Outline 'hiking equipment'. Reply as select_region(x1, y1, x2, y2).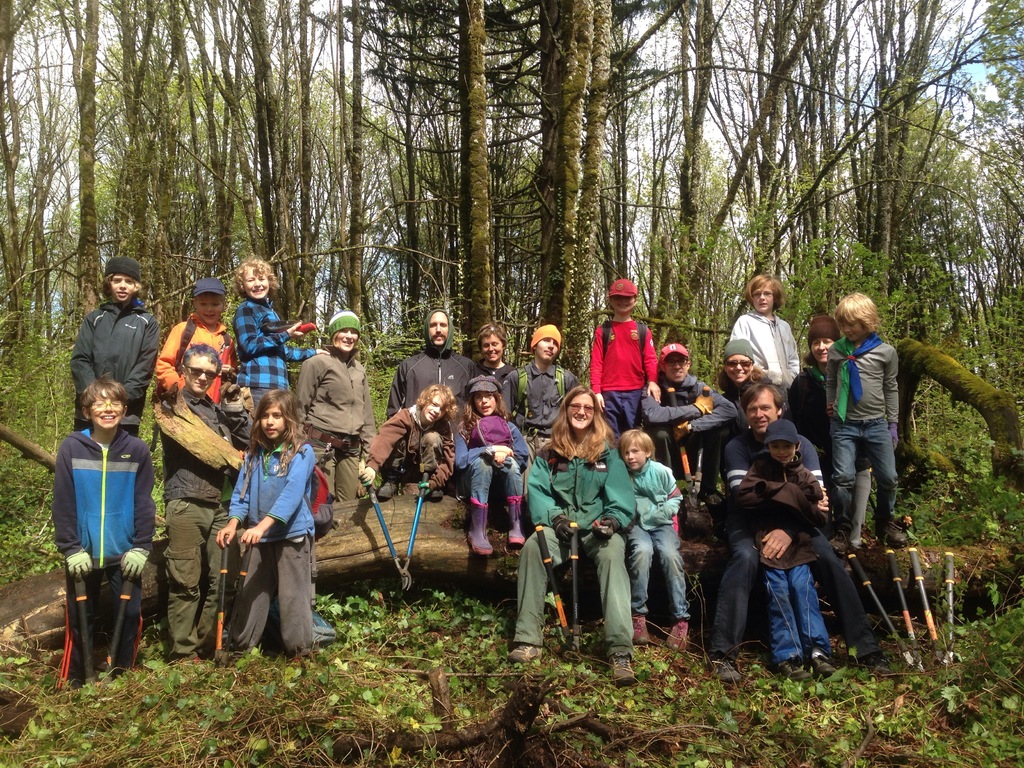
select_region(668, 416, 689, 442).
